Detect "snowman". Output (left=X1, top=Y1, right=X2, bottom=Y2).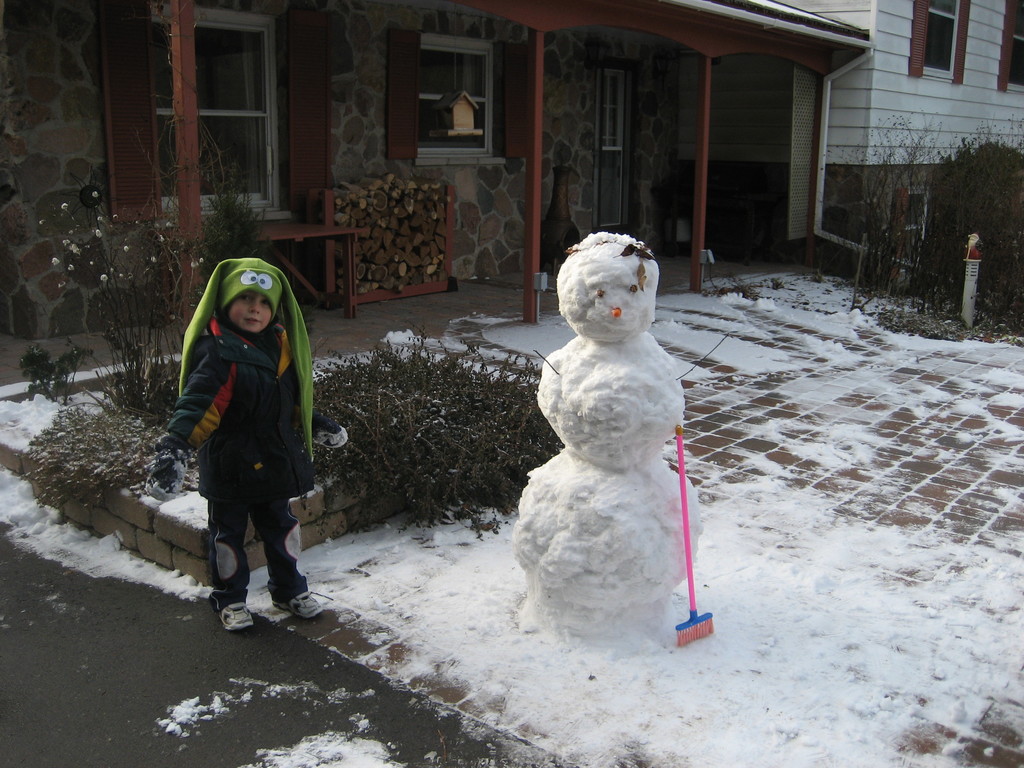
(left=508, top=230, right=703, bottom=636).
